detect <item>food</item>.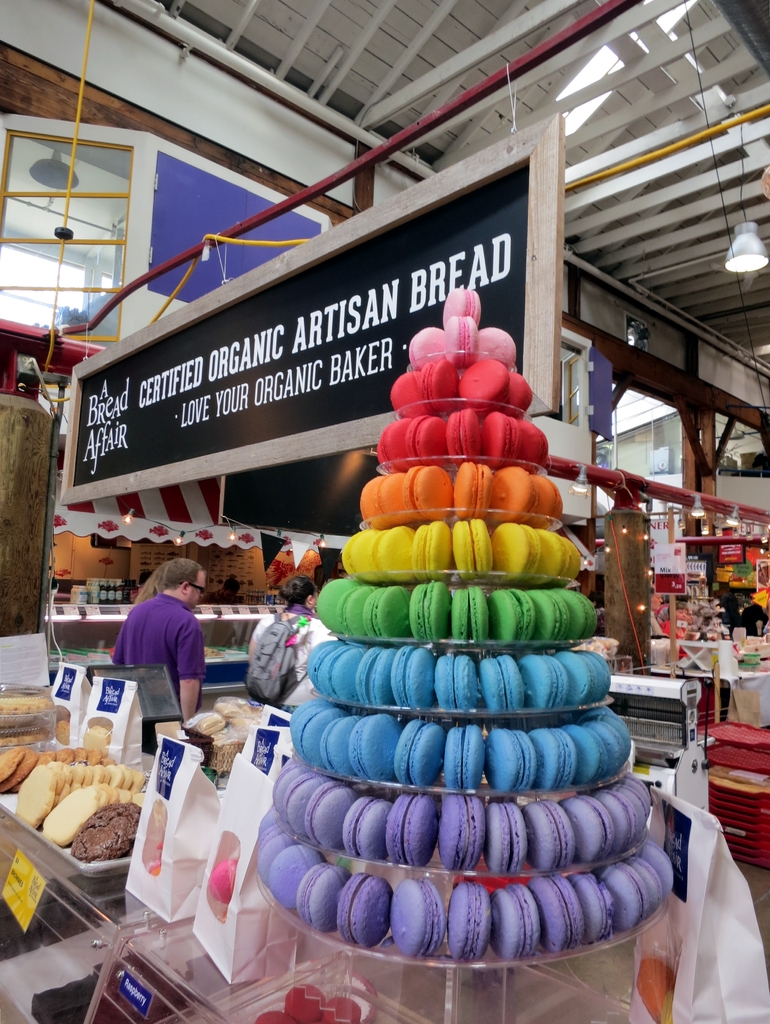
Detected at 422 359 459 419.
